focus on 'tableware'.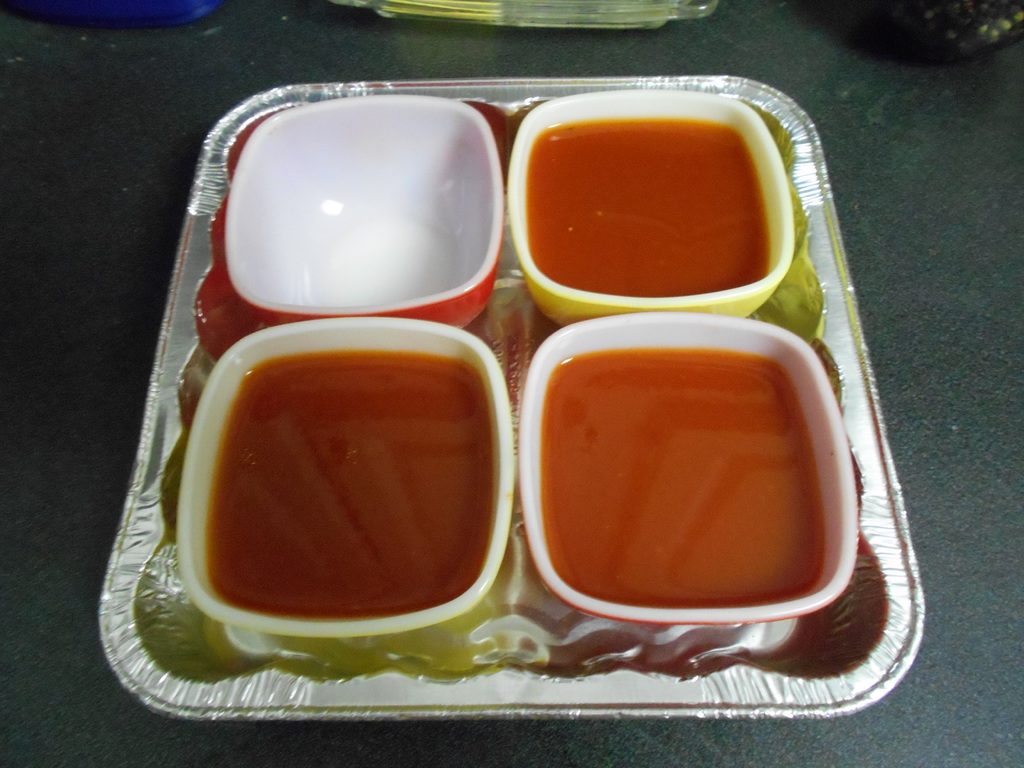
Focused at region(516, 311, 858, 616).
